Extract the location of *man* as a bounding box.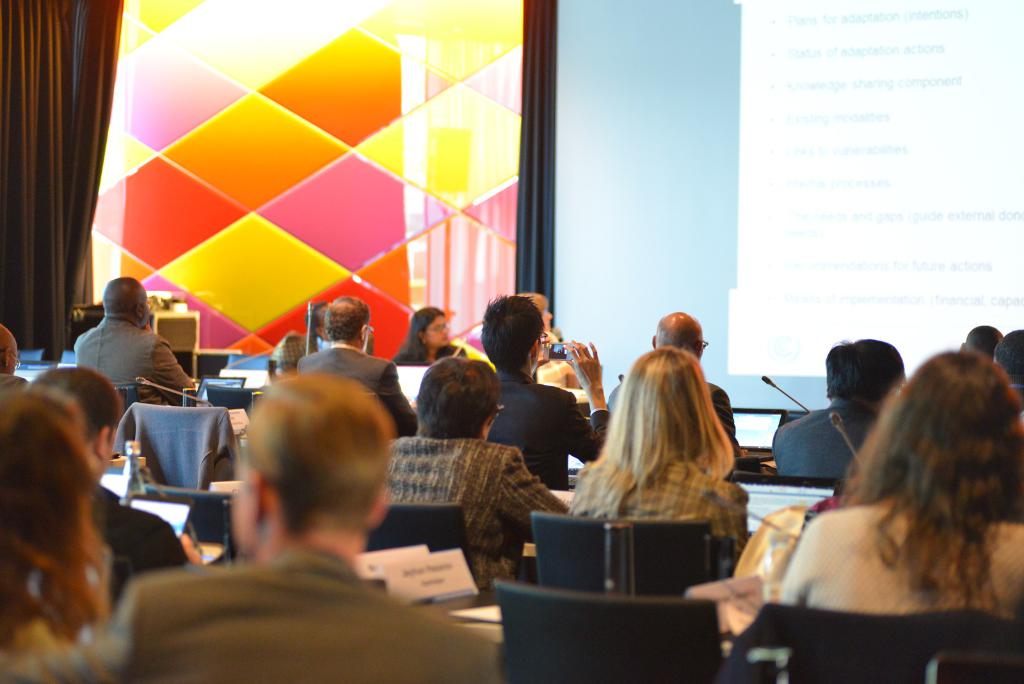
[0, 370, 500, 683].
